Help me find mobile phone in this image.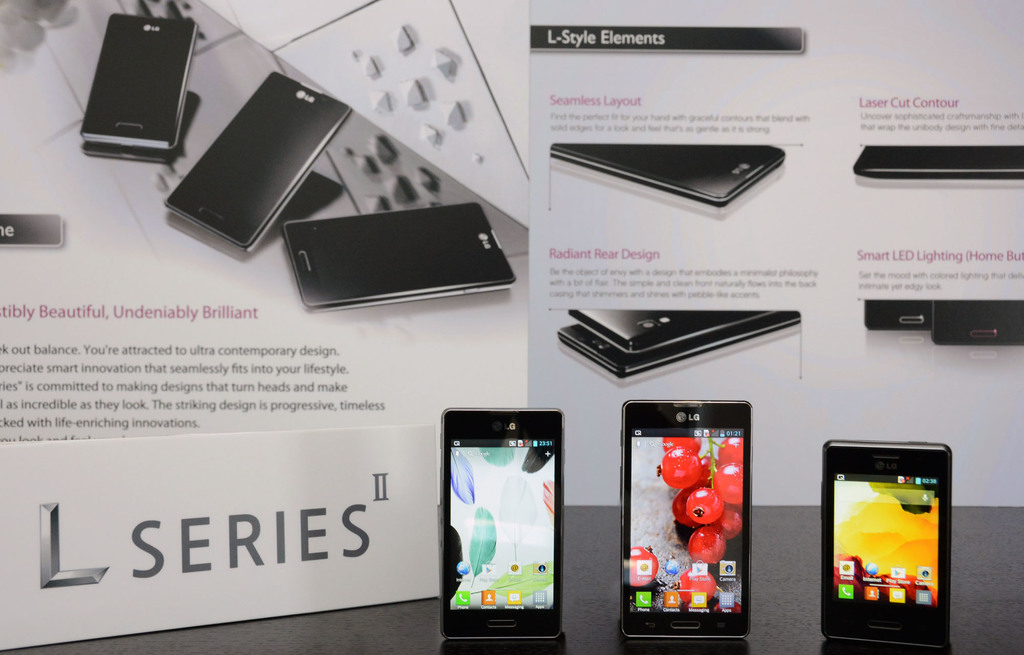
Found it: [620,397,755,643].
